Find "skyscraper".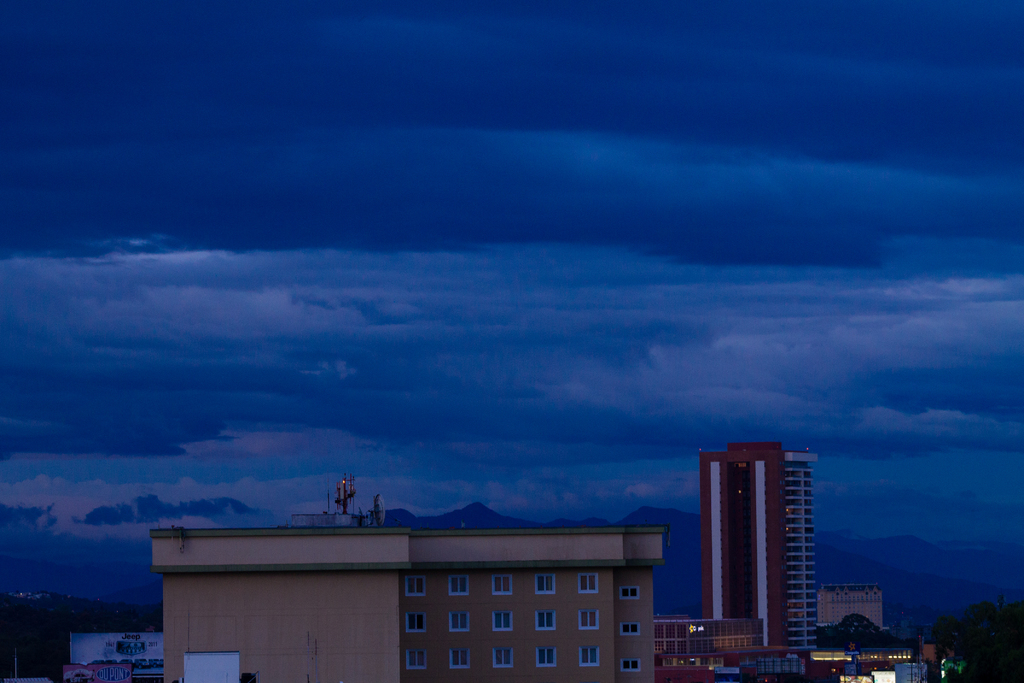
locate(687, 423, 840, 668).
